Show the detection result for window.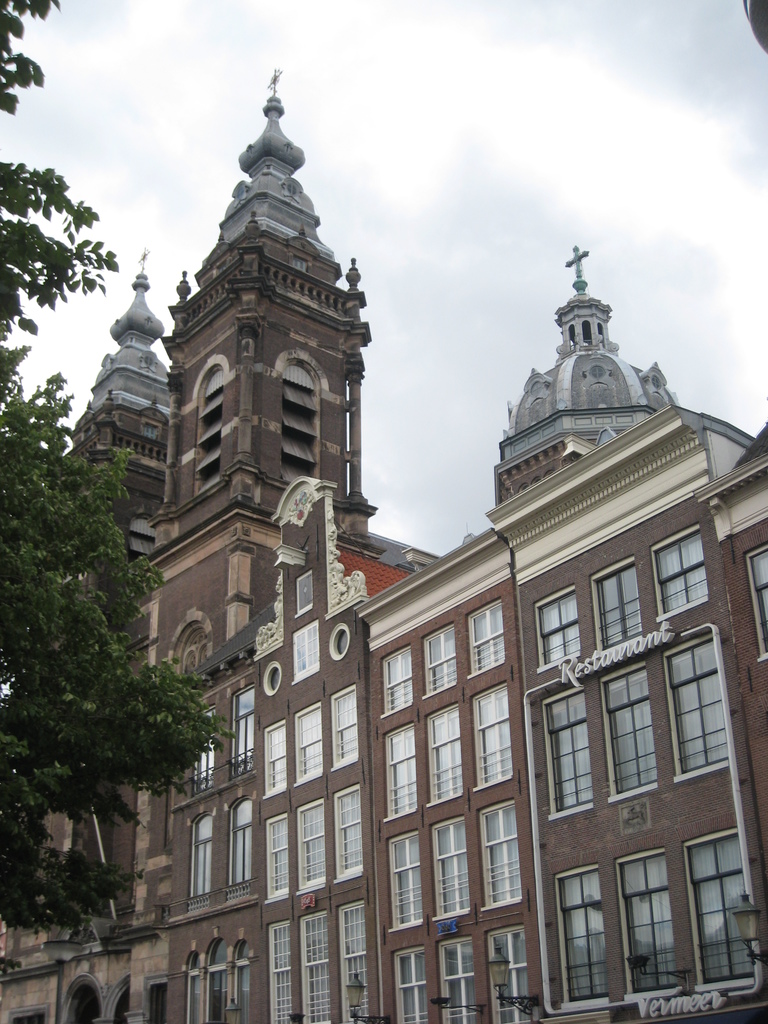
detection(290, 623, 320, 686).
